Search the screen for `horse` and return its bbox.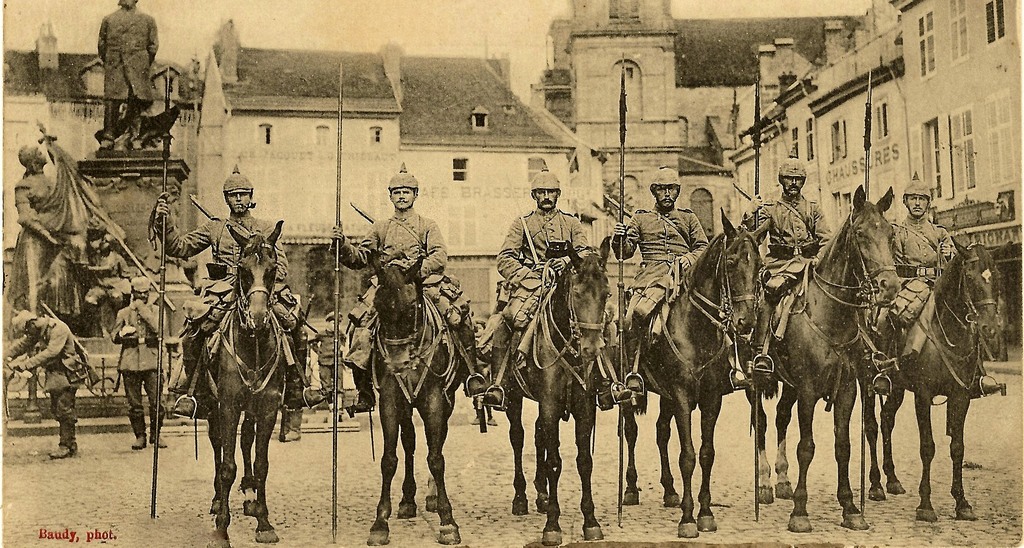
Found: rect(497, 234, 615, 546).
